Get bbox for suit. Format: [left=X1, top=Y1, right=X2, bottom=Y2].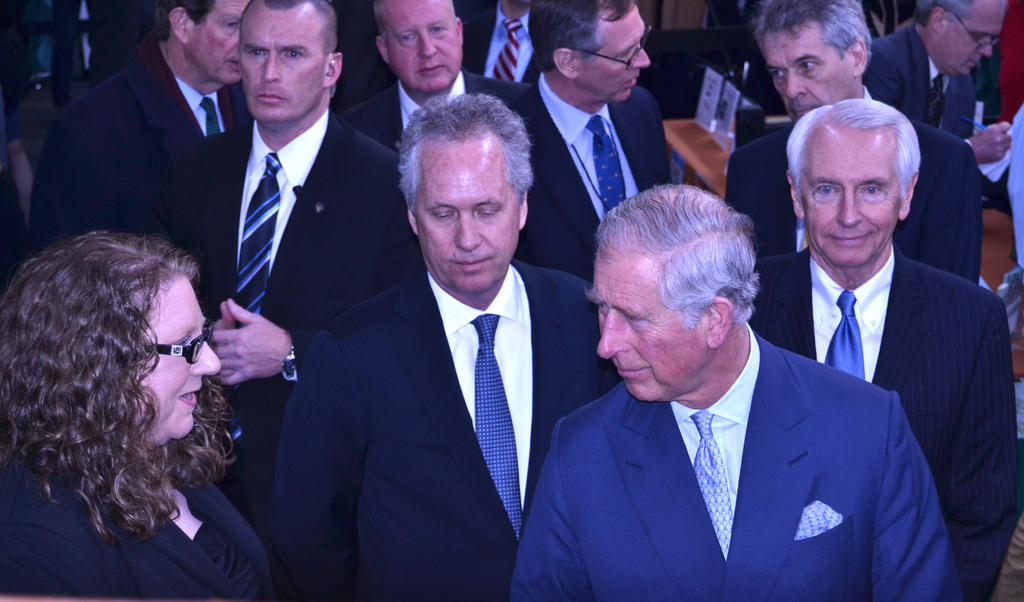
[left=139, top=102, right=403, bottom=508].
